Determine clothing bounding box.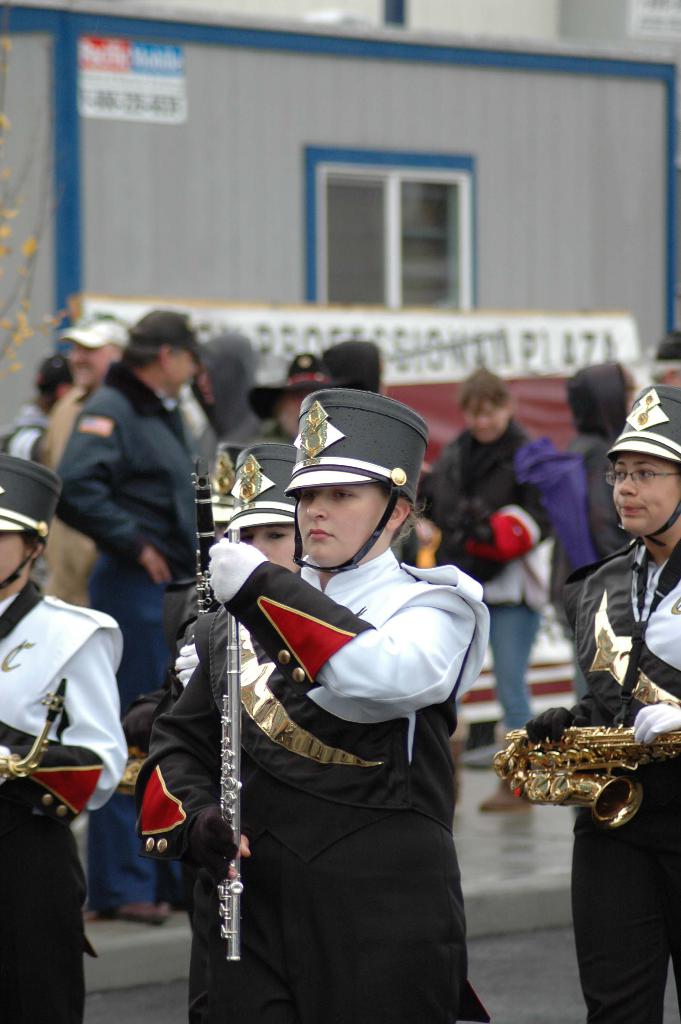
Determined: bbox=[28, 388, 103, 614].
